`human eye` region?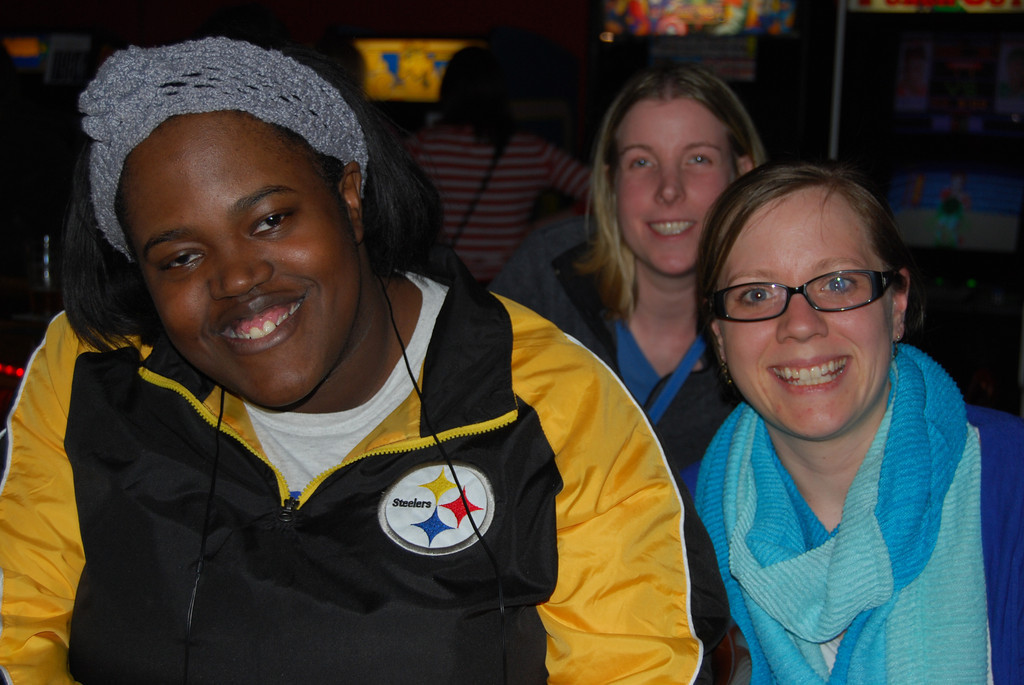
<region>245, 201, 302, 237</region>
